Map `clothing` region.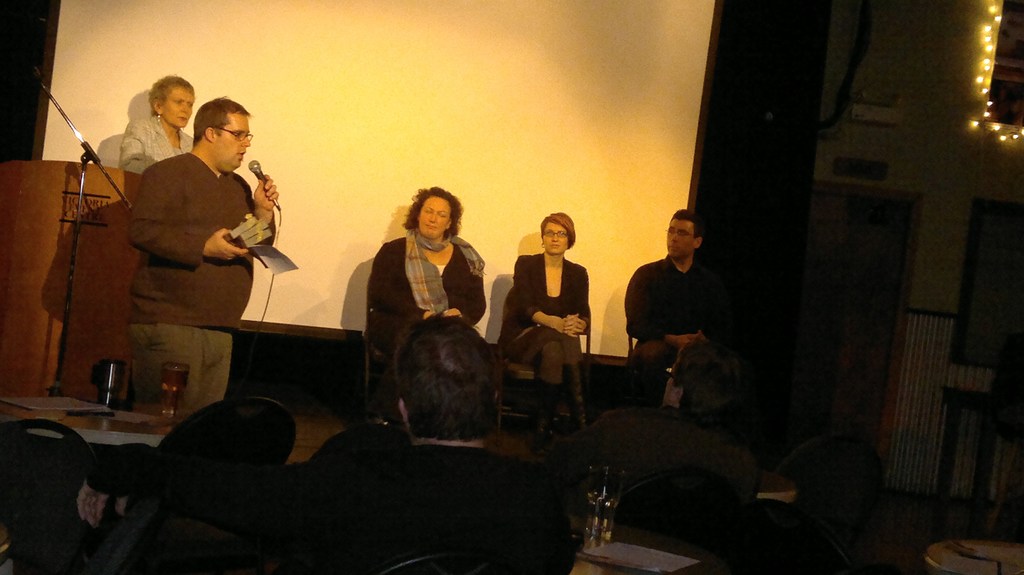
Mapped to 366 224 488 413.
